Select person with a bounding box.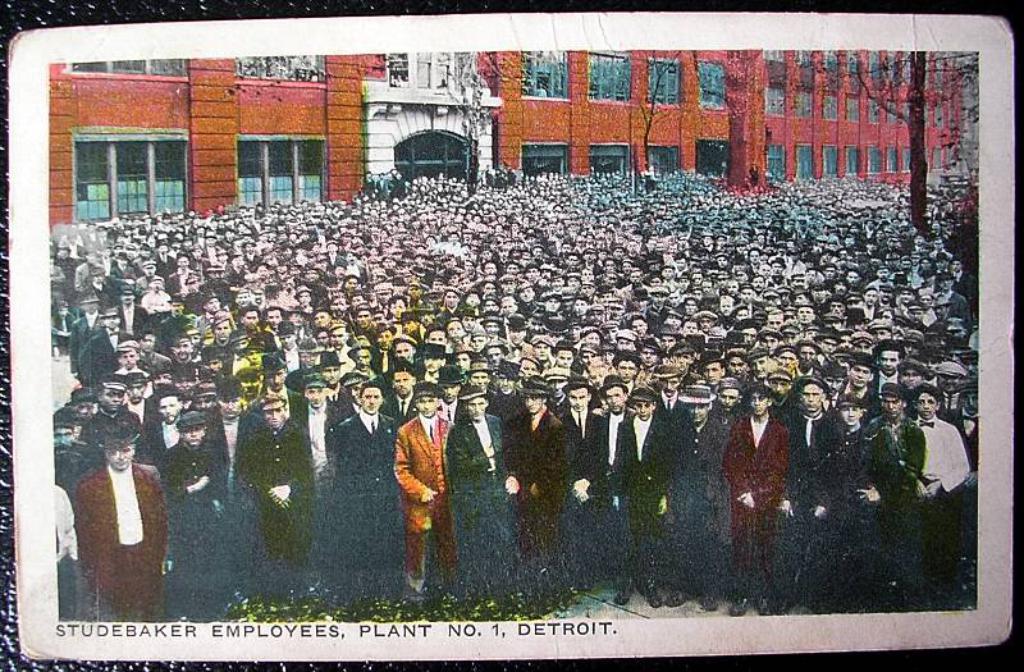
[285, 287, 317, 319].
